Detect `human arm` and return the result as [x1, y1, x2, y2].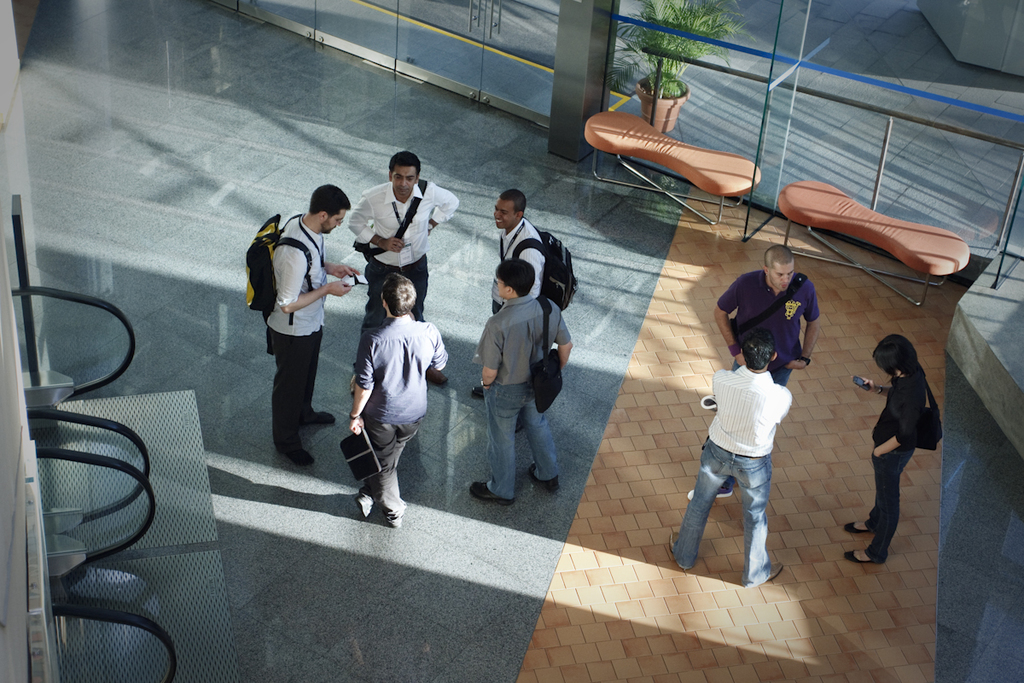
[786, 280, 823, 374].
